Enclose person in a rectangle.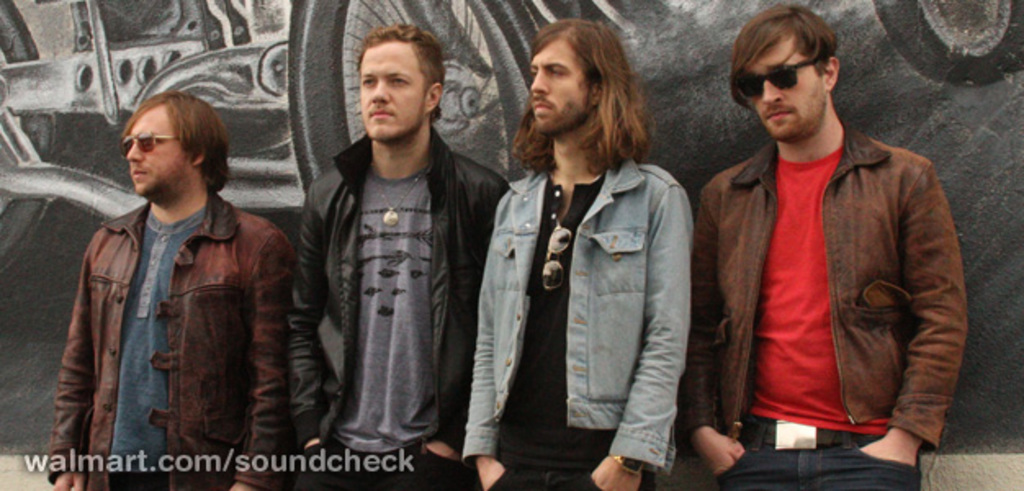
Rect(679, 3, 970, 489).
